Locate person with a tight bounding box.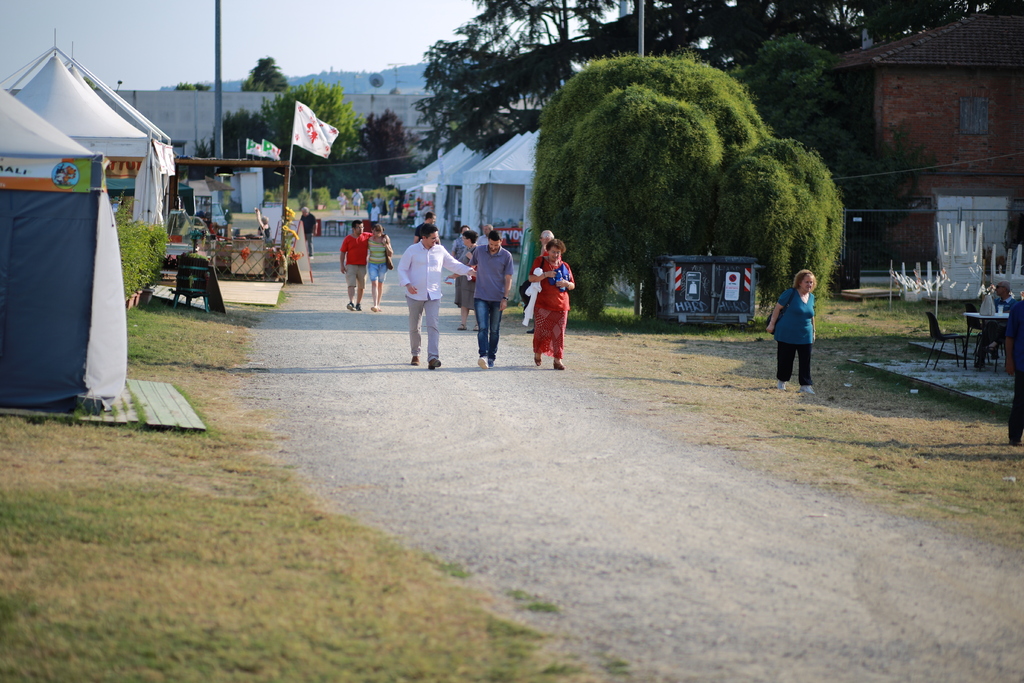
[left=347, top=185, right=365, bottom=217].
